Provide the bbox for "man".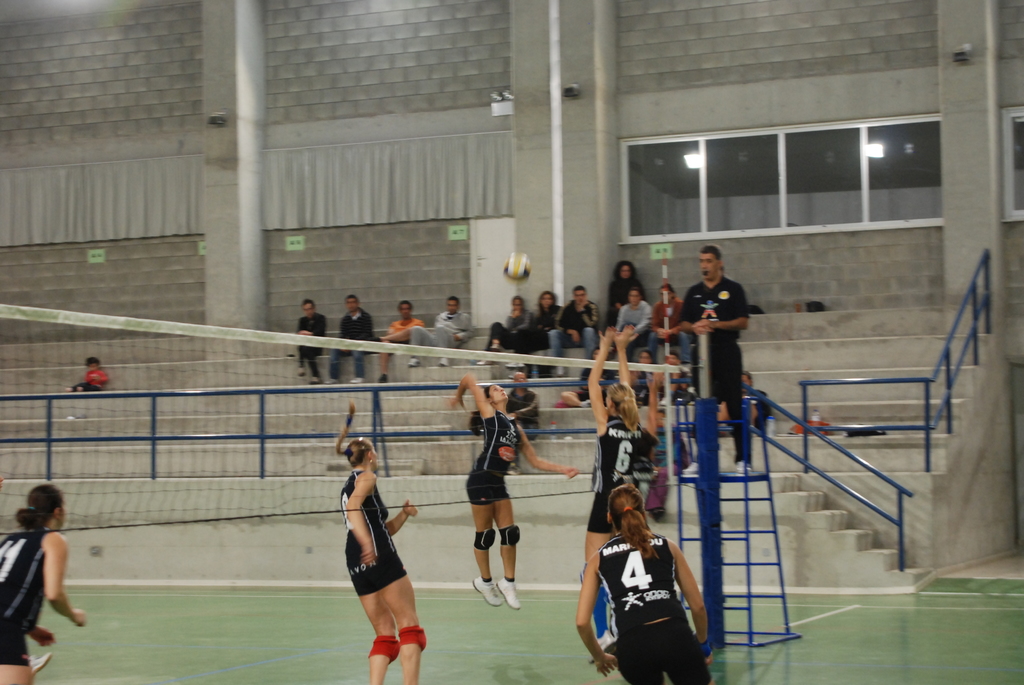
bbox=(717, 370, 771, 464).
